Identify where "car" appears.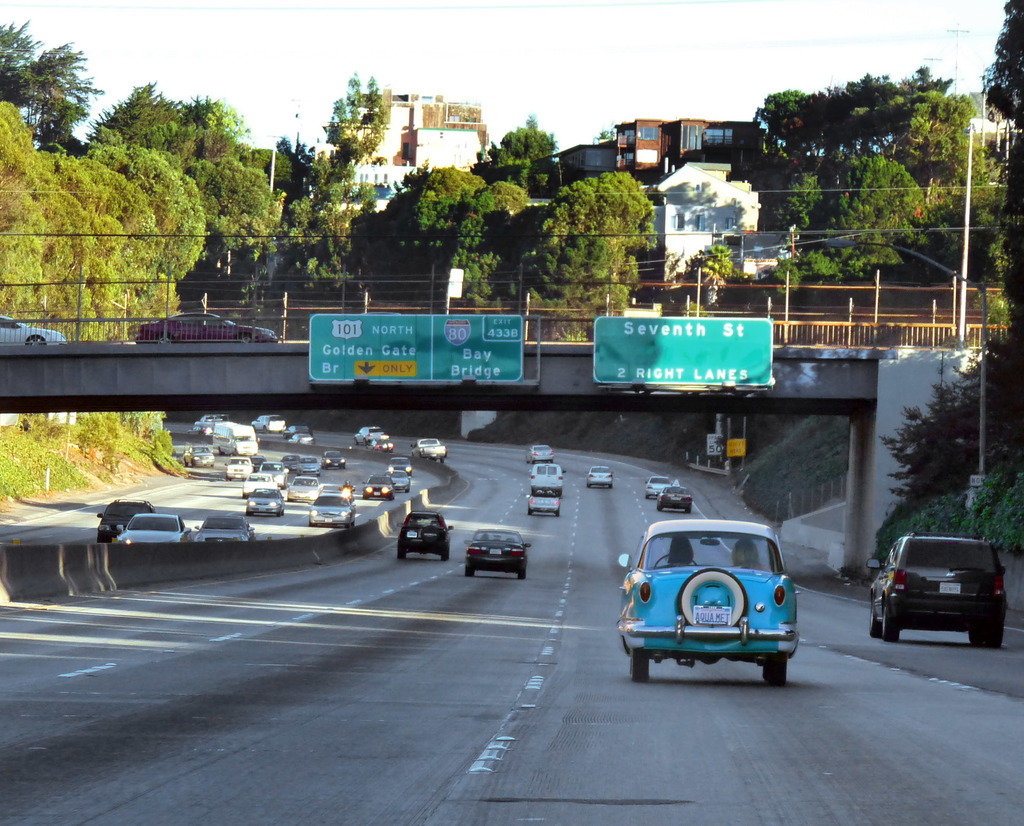
Appears at bbox=[388, 470, 410, 493].
